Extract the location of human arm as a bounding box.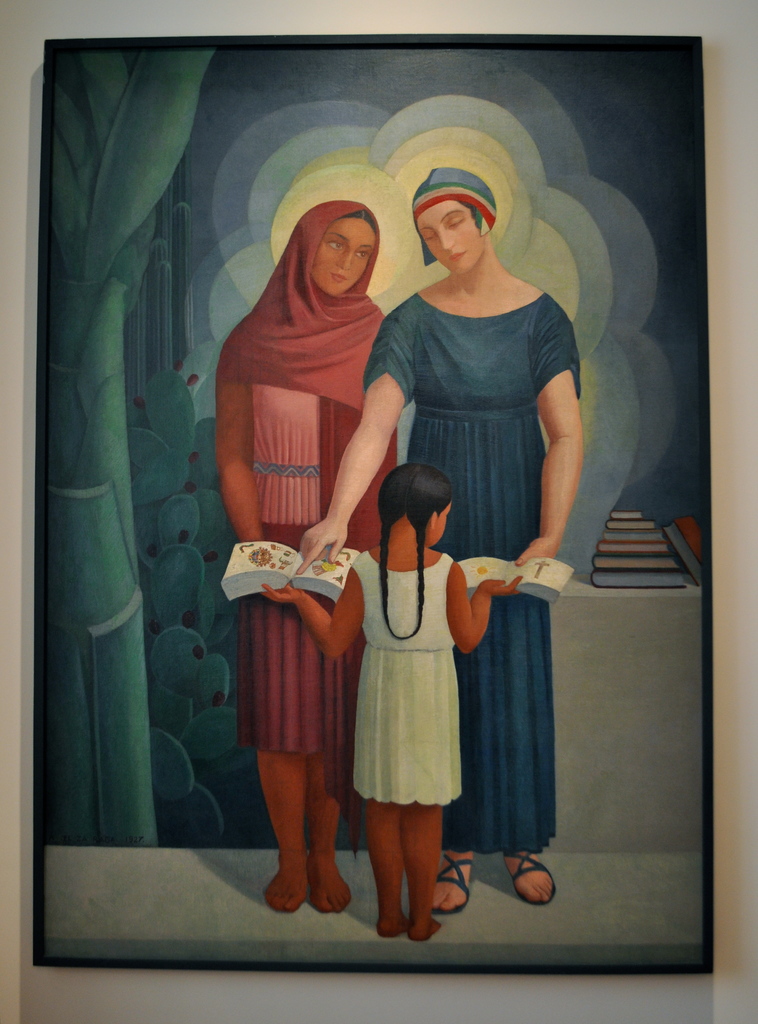
bbox(220, 337, 260, 540).
